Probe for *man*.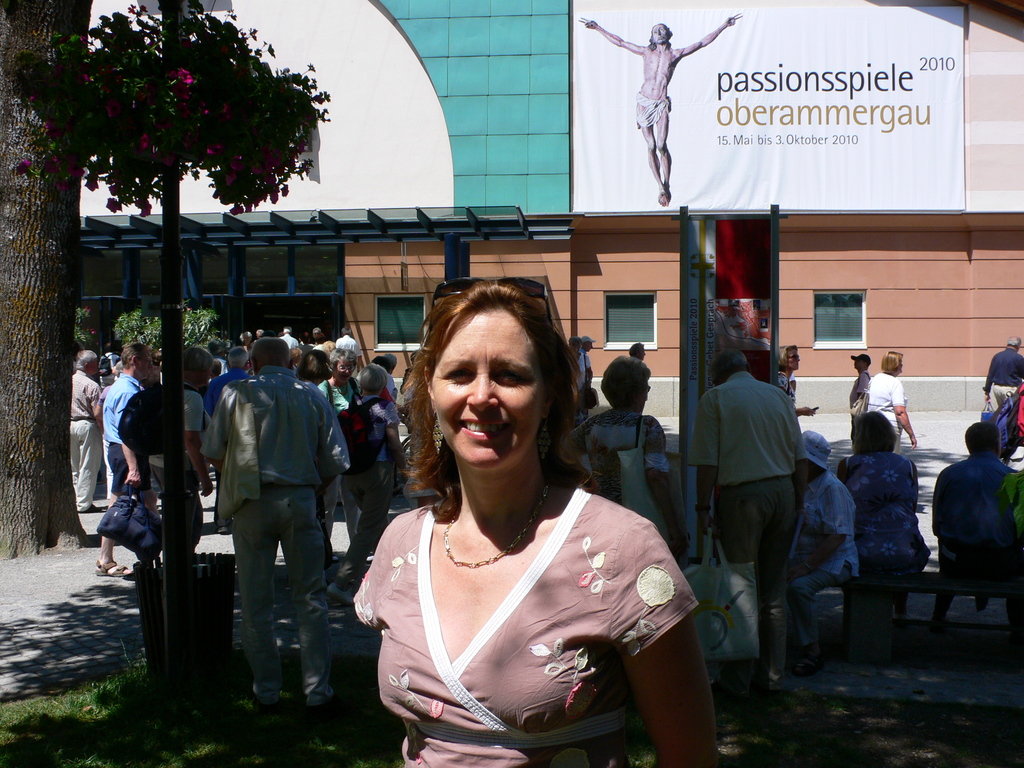
Probe result: crop(205, 349, 248, 435).
